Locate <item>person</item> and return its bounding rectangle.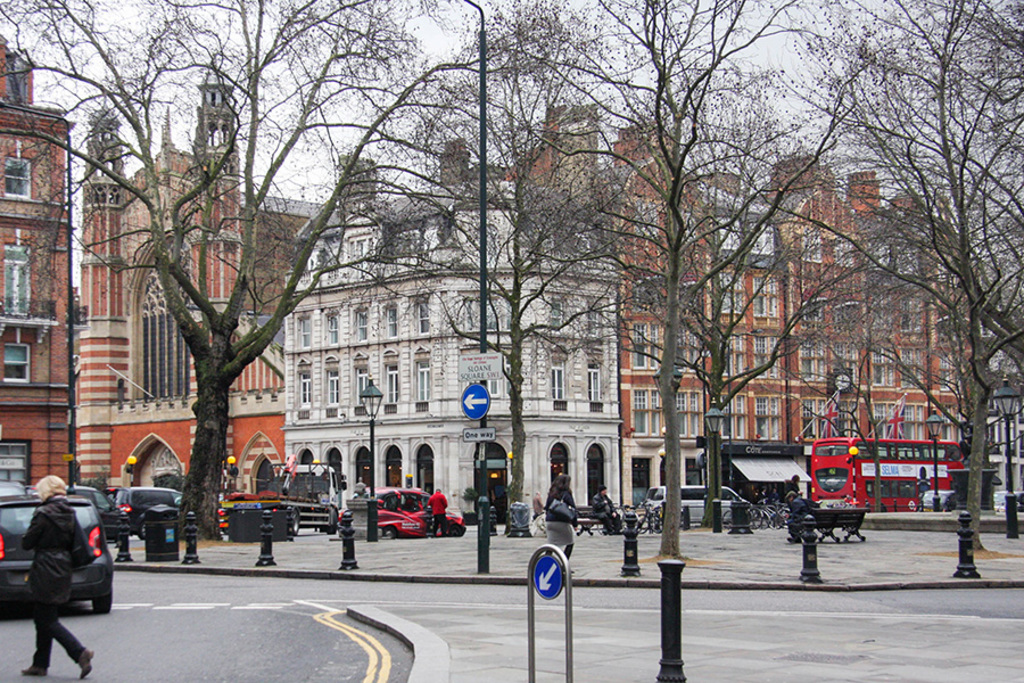
<box>427,488,449,537</box>.
